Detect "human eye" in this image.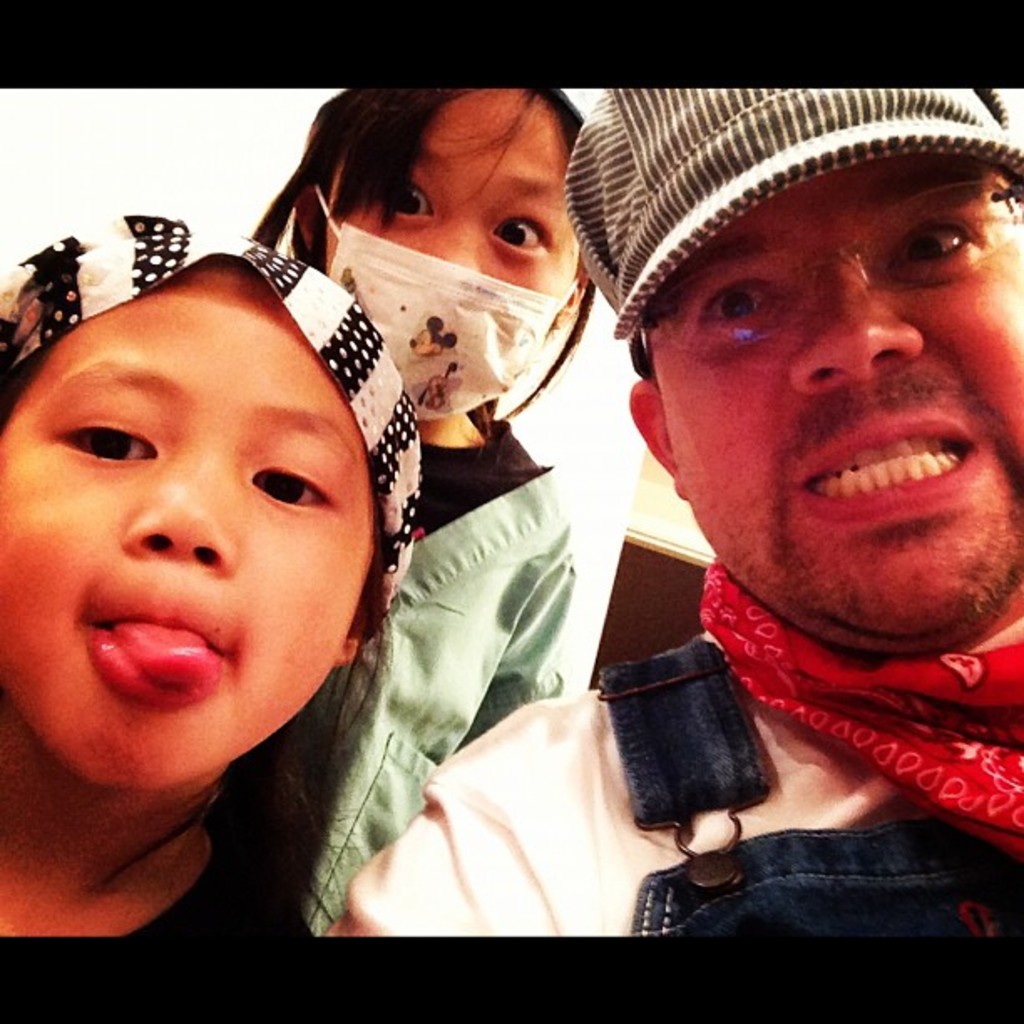
Detection: x1=693 y1=276 x2=778 y2=331.
